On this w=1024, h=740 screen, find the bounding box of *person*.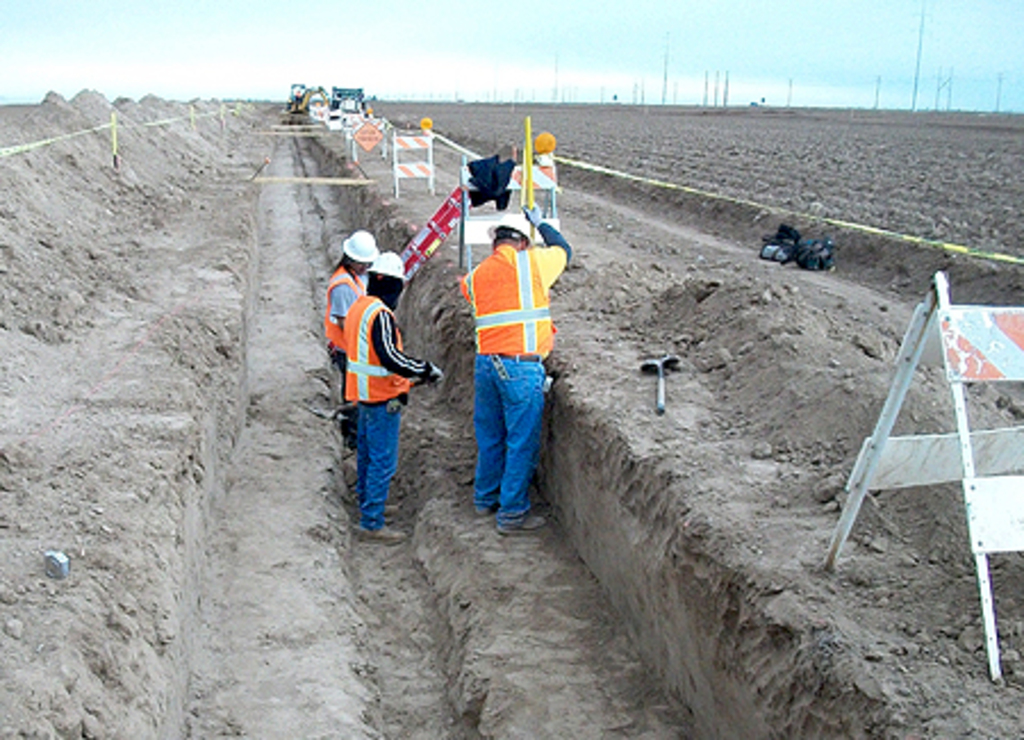
Bounding box: [321,232,378,417].
